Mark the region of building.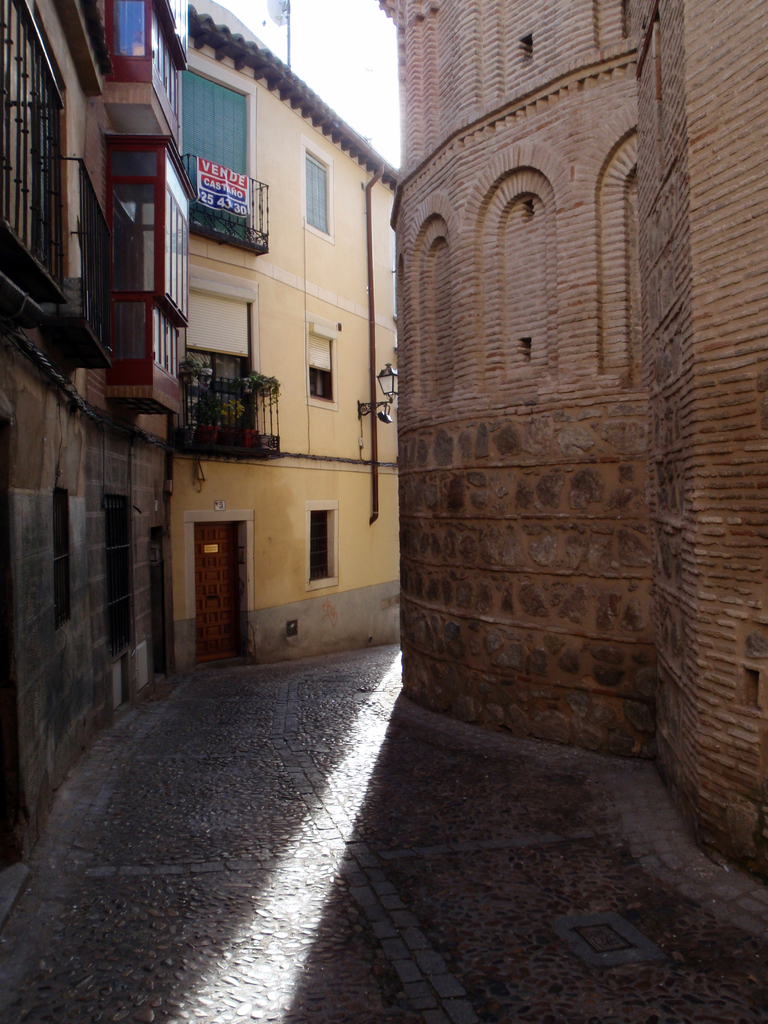
Region: <box>183,0,405,678</box>.
